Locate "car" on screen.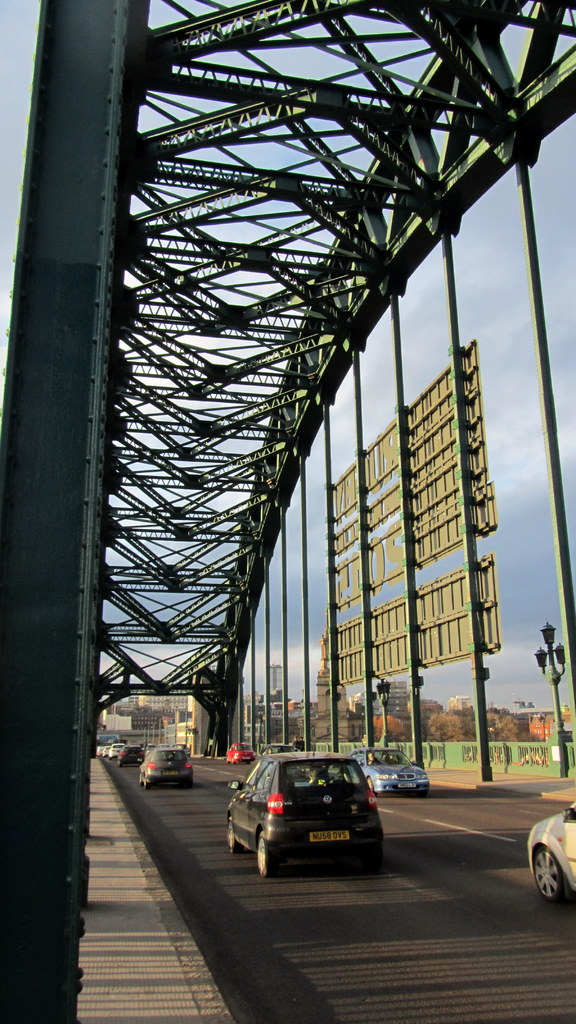
On screen at box=[227, 746, 257, 764].
